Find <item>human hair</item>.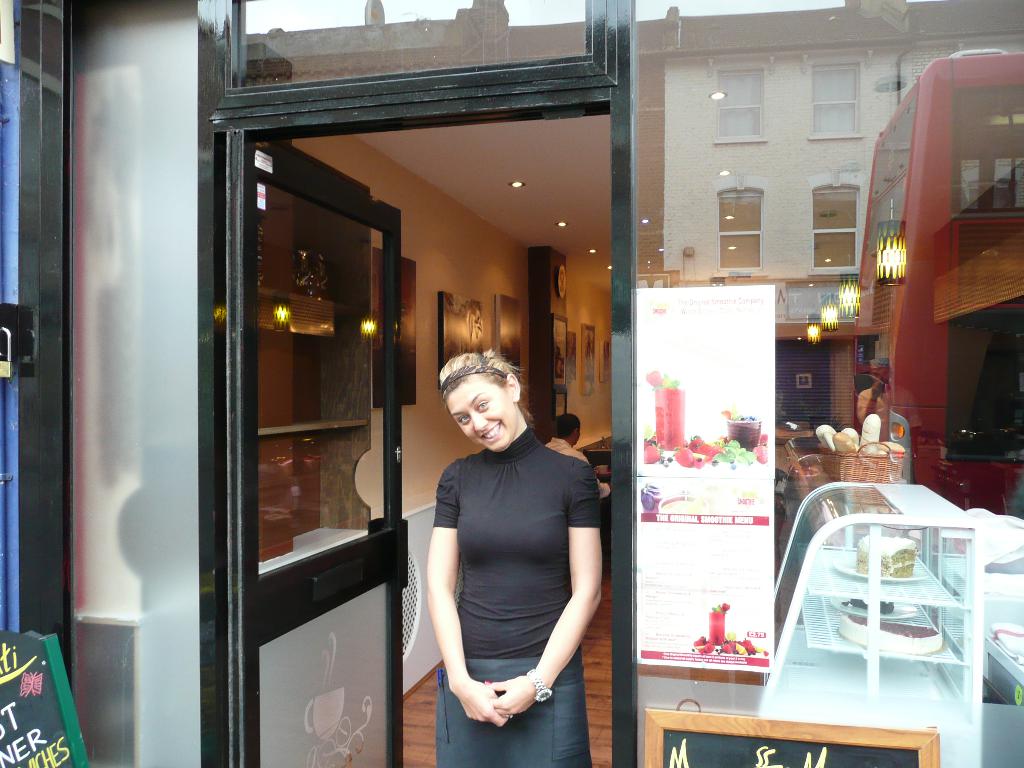
{"left": 431, "top": 347, "right": 536, "bottom": 426}.
